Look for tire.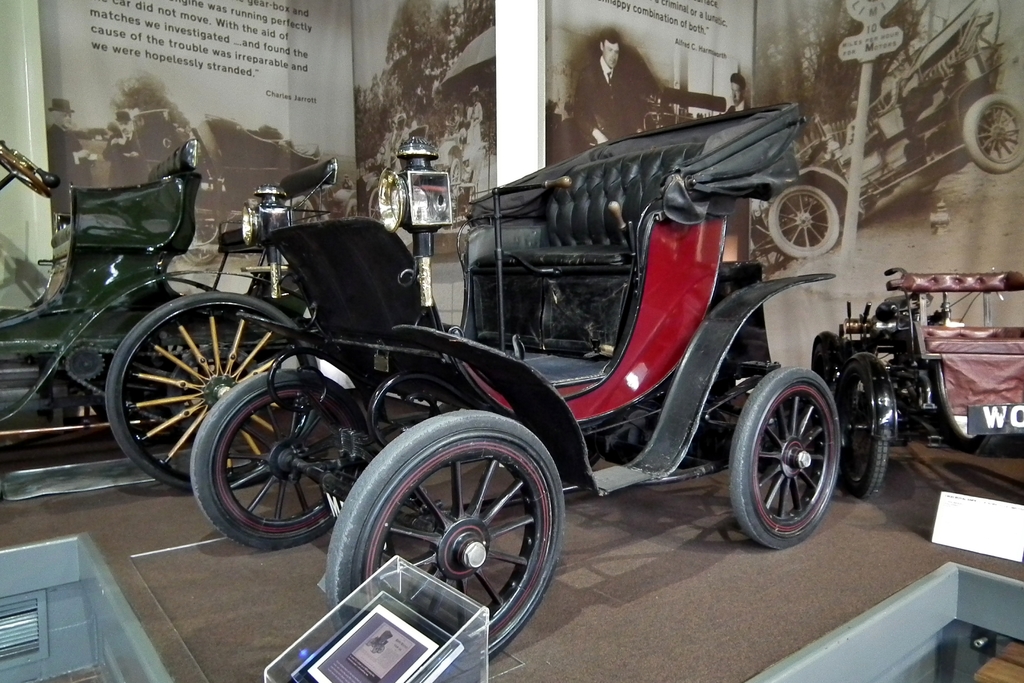
Found: {"left": 840, "top": 365, "right": 888, "bottom": 497}.
